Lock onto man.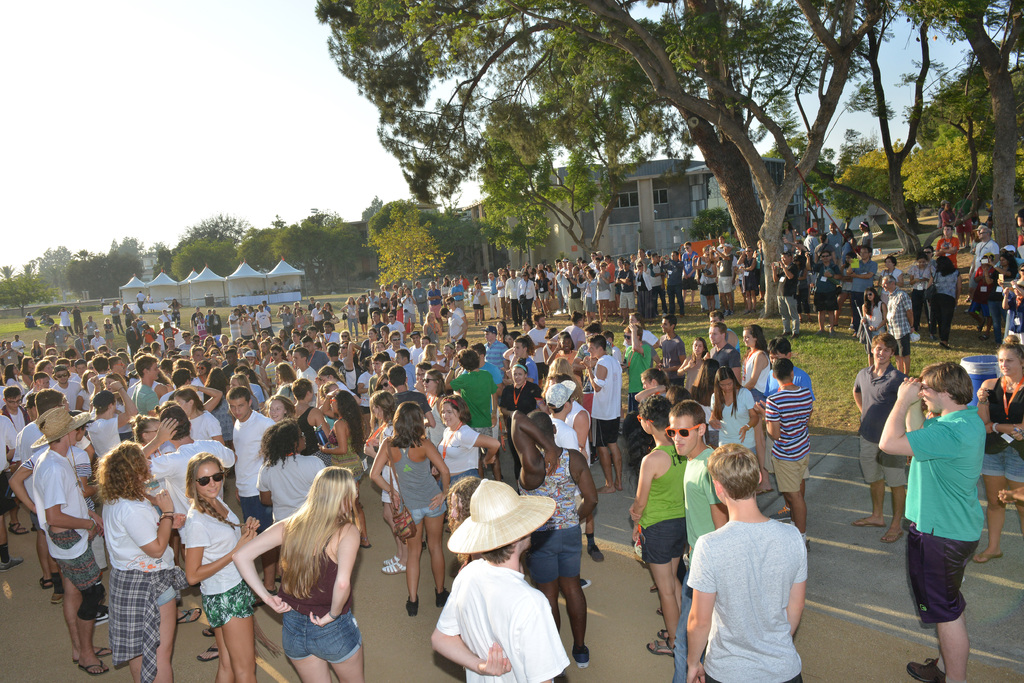
Locked: pyautogui.locateOnScreen(506, 267, 516, 328).
